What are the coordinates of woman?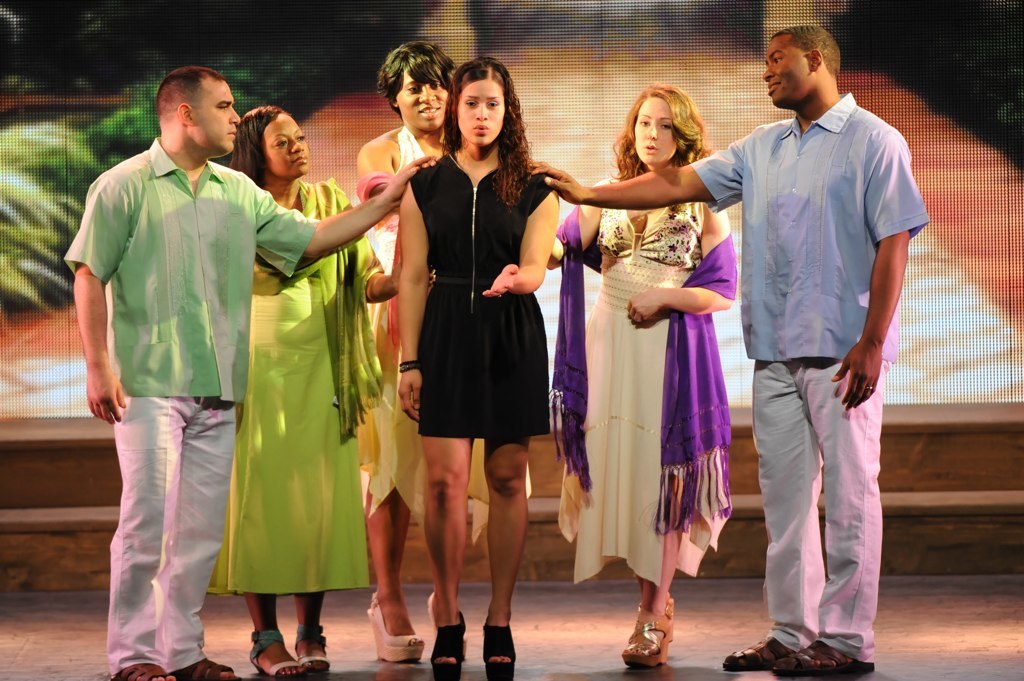
[546, 93, 741, 634].
